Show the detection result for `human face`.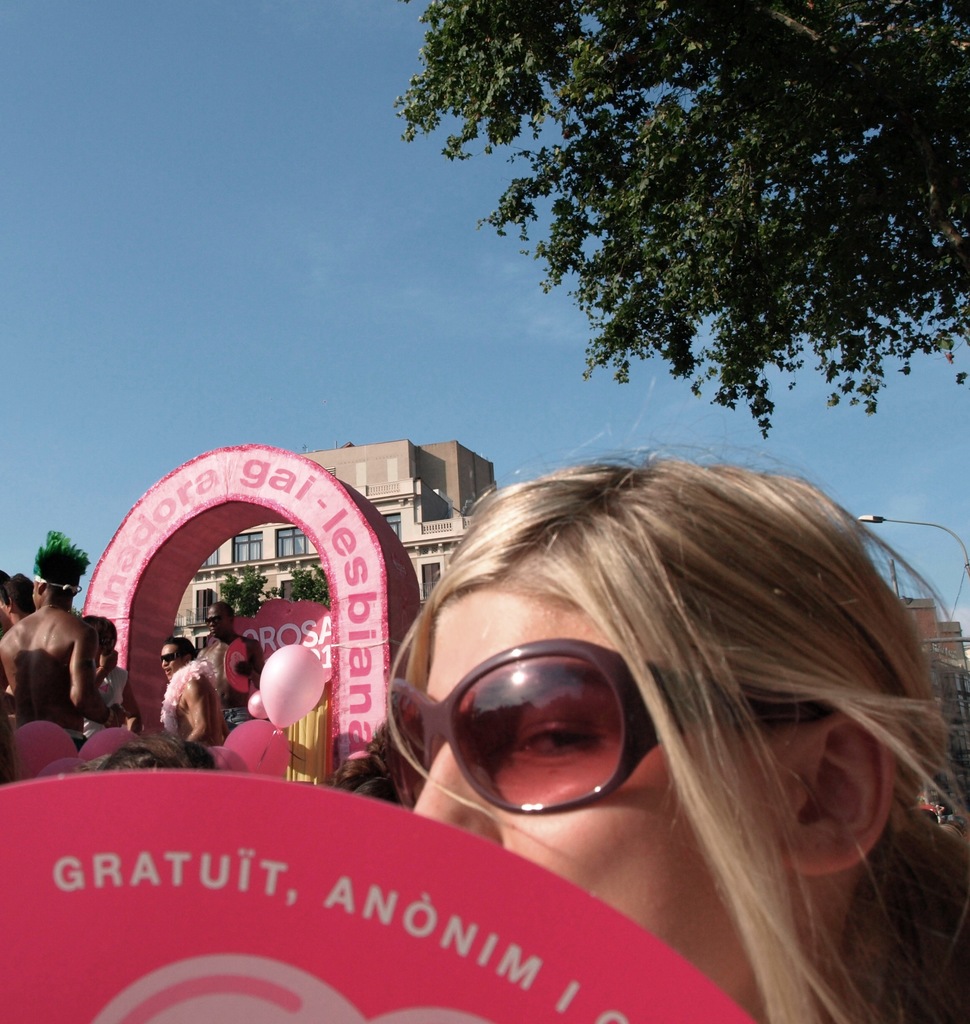
<region>407, 592, 791, 1023</region>.
